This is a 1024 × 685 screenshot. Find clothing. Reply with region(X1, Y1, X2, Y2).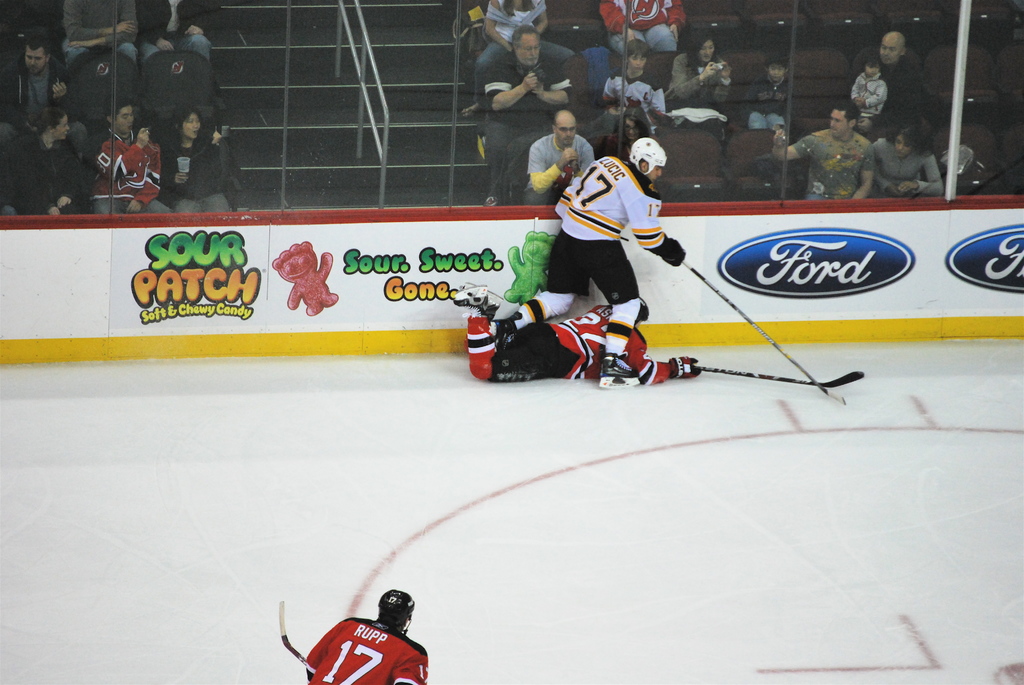
region(307, 617, 428, 684).
